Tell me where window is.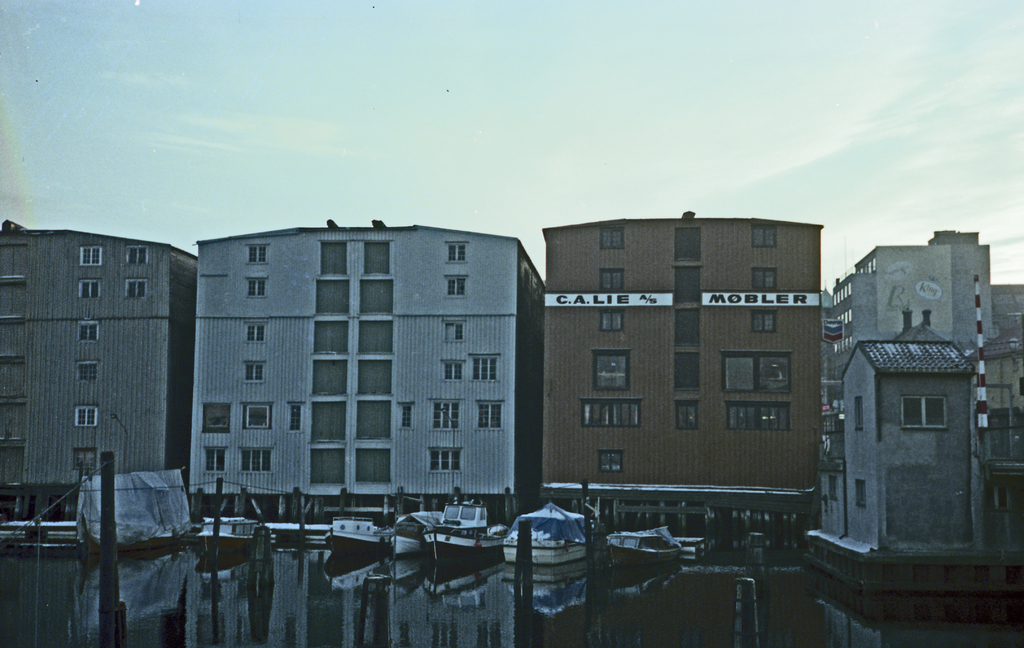
window is at (left=675, top=403, right=697, bottom=434).
